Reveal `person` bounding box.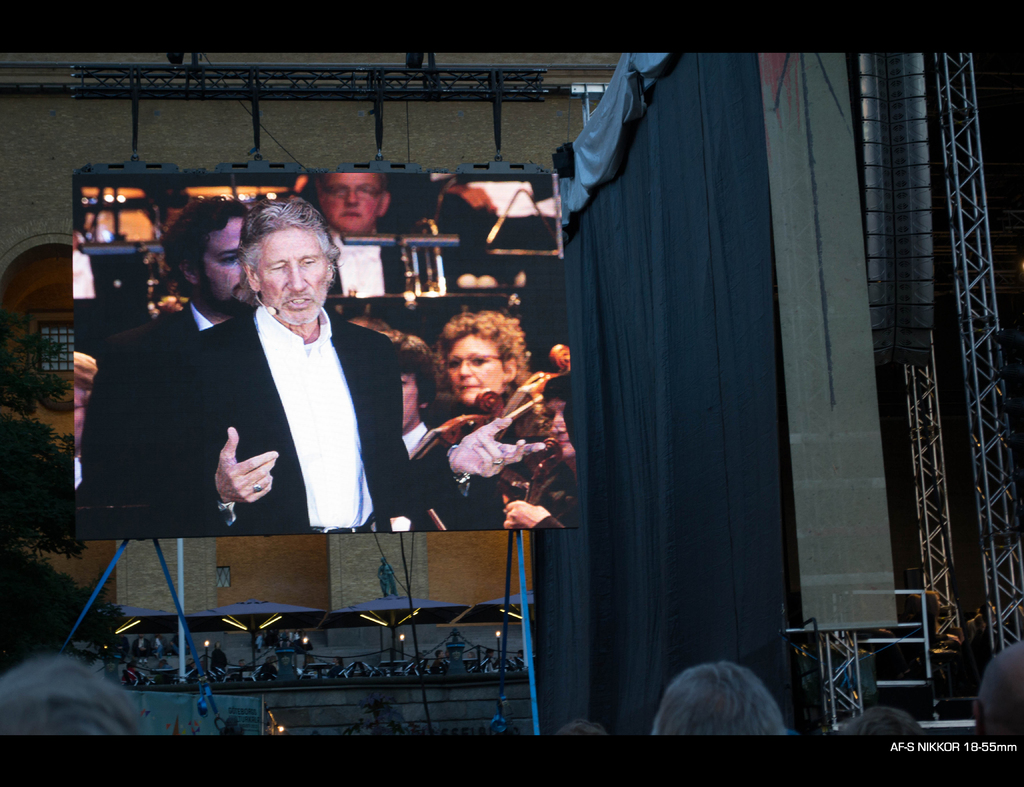
Revealed: (0,558,151,735).
